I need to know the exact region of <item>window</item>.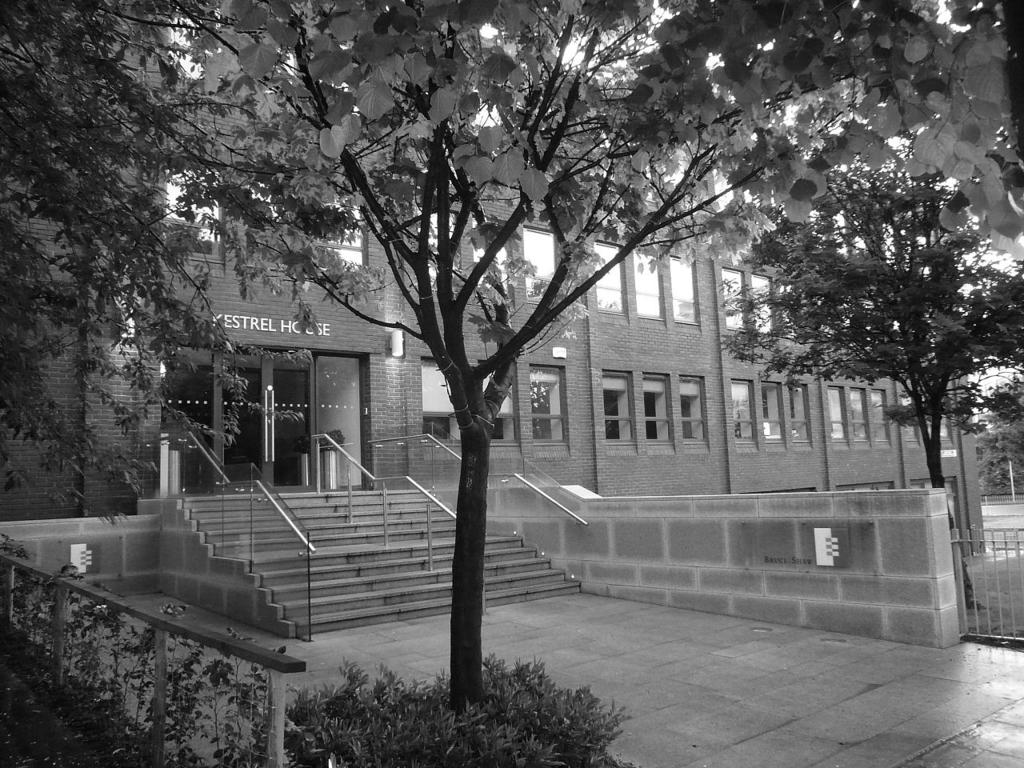
Region: bbox(329, 206, 367, 277).
